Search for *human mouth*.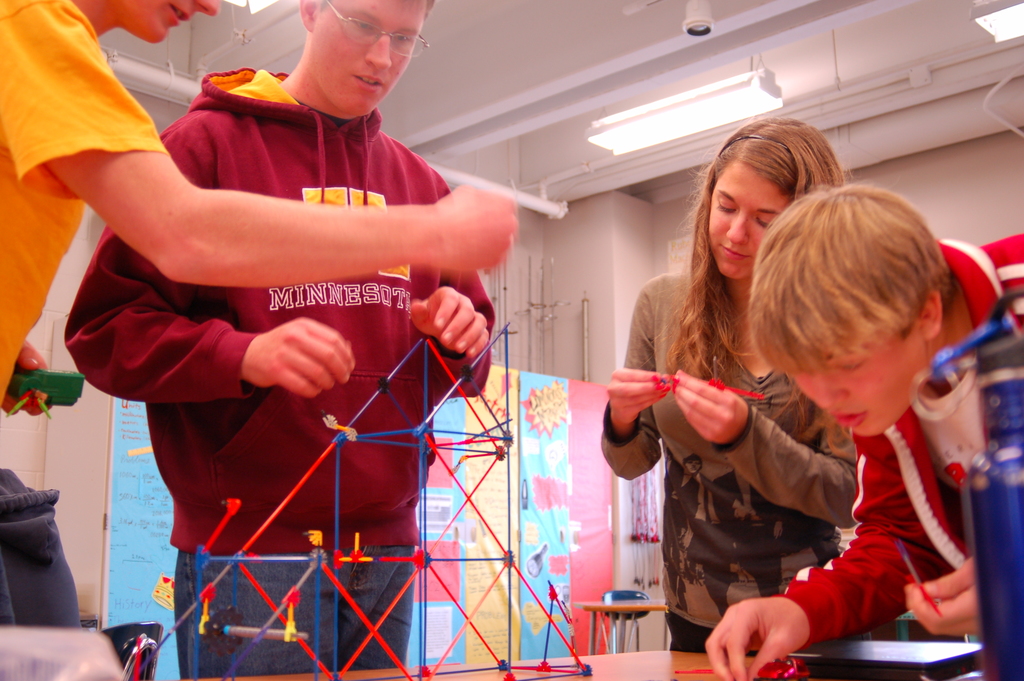
Found at locate(353, 77, 383, 86).
